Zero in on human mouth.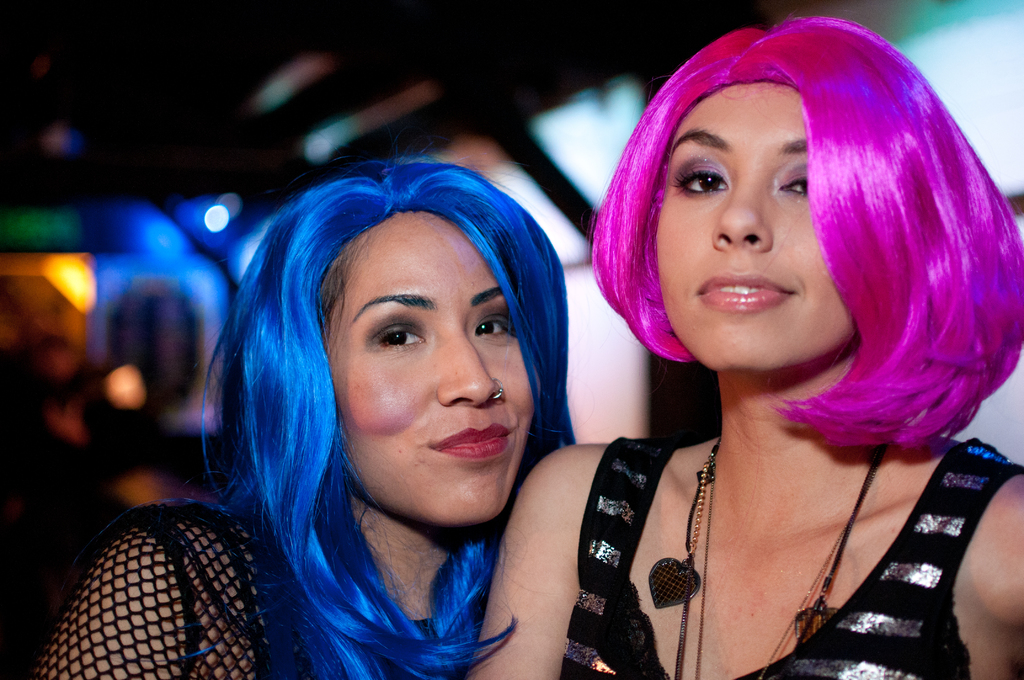
Zeroed in: [left=700, top=275, right=794, bottom=312].
